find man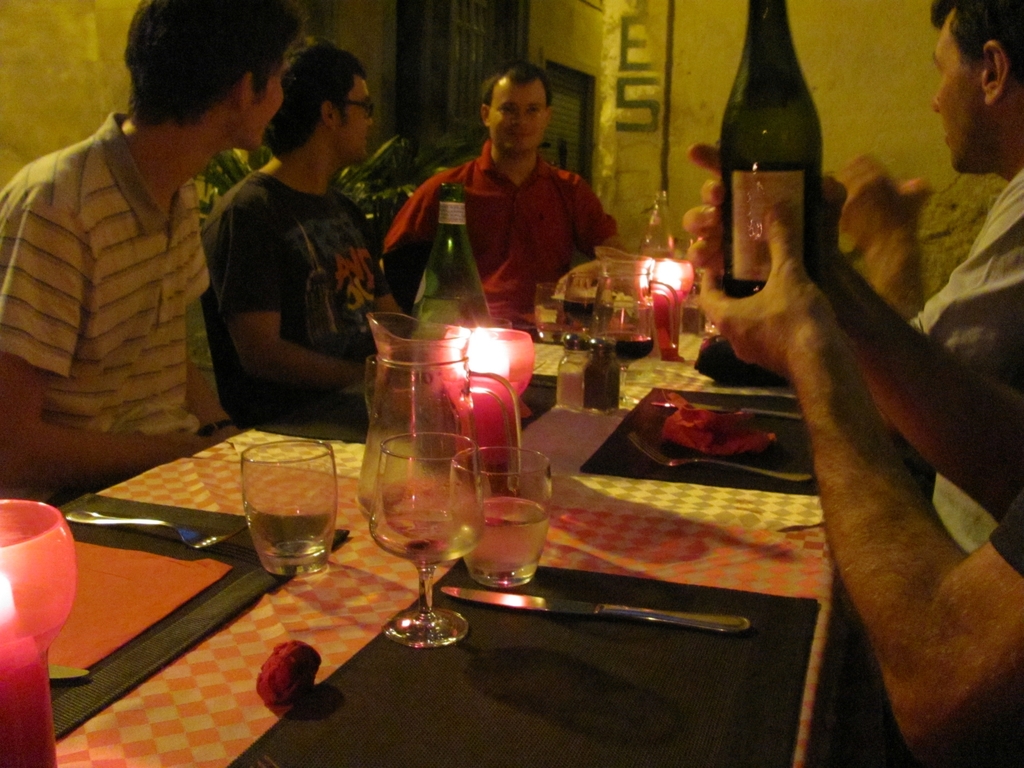
[199, 37, 407, 427]
